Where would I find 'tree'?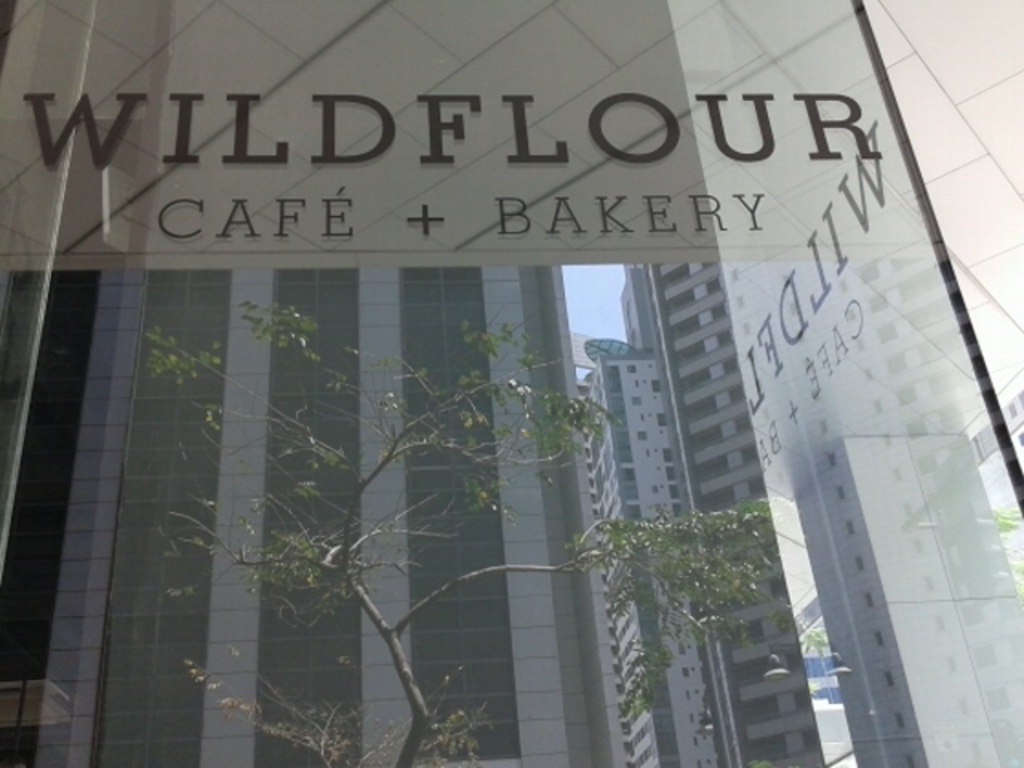
At {"left": 131, "top": 290, "right": 845, "bottom": 766}.
